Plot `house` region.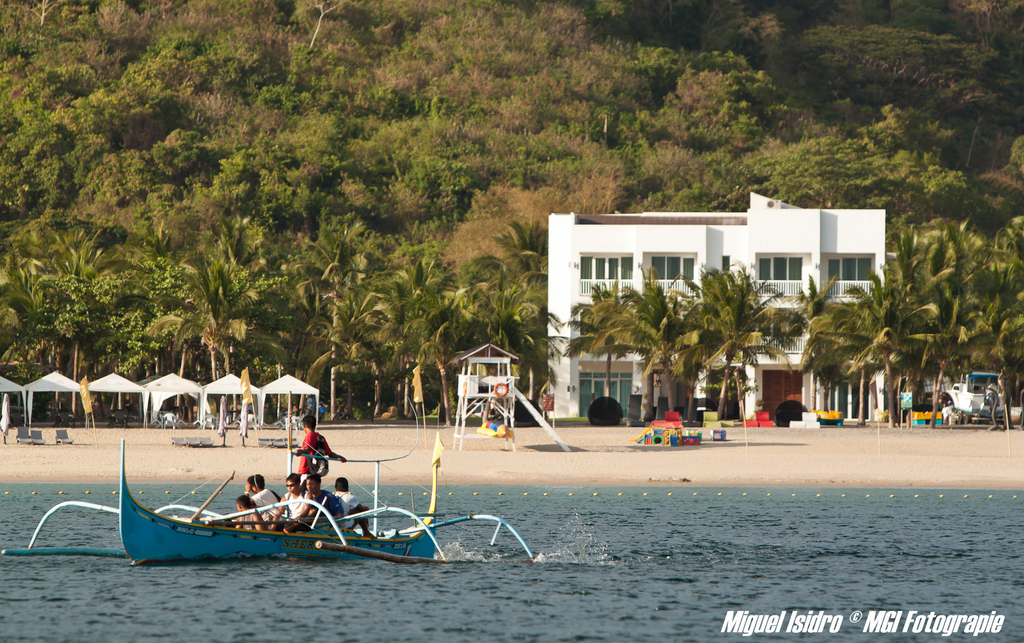
Plotted at 536/185/904/424.
